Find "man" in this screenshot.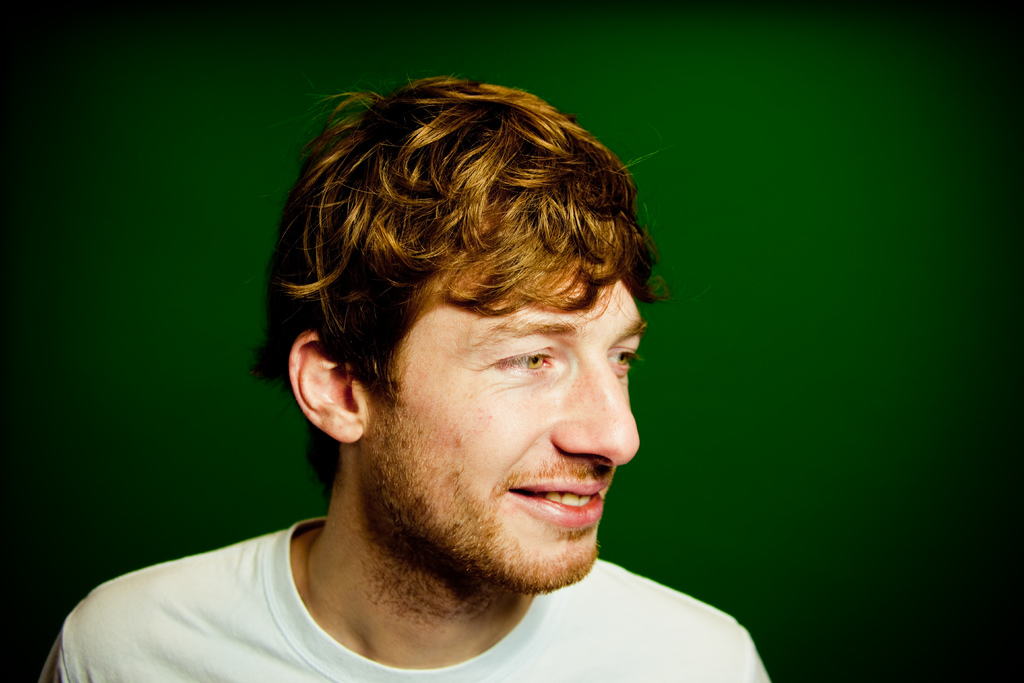
The bounding box for "man" is 102/72/755/682.
